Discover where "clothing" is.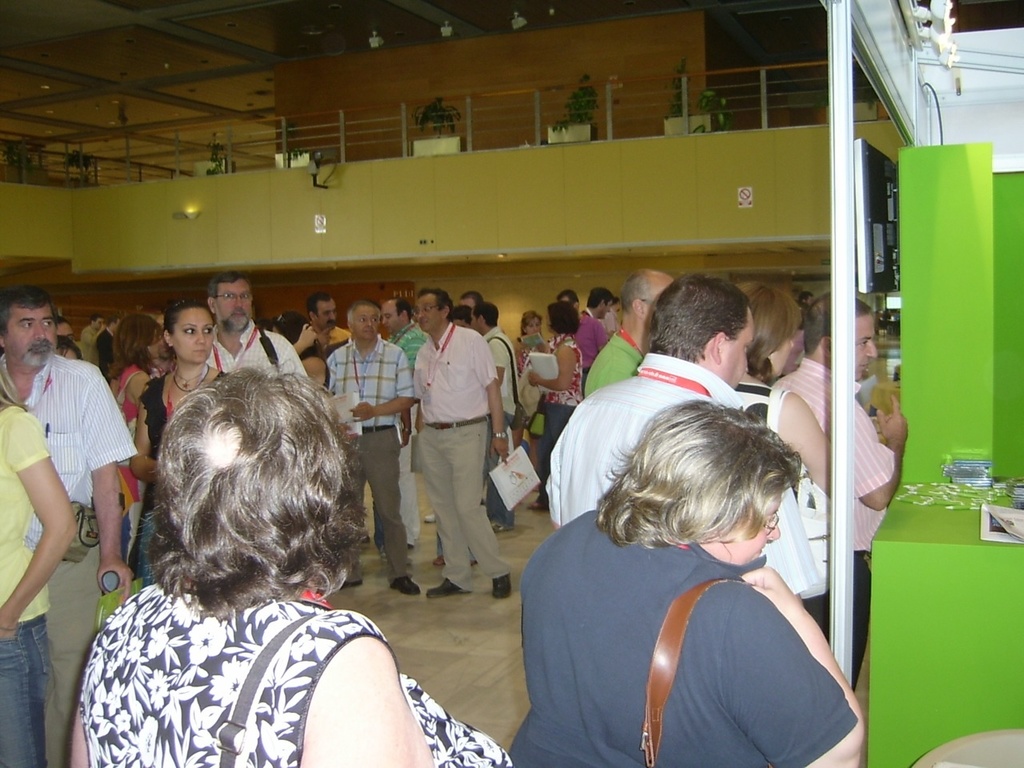
Discovered at <box>414,325,510,586</box>.
